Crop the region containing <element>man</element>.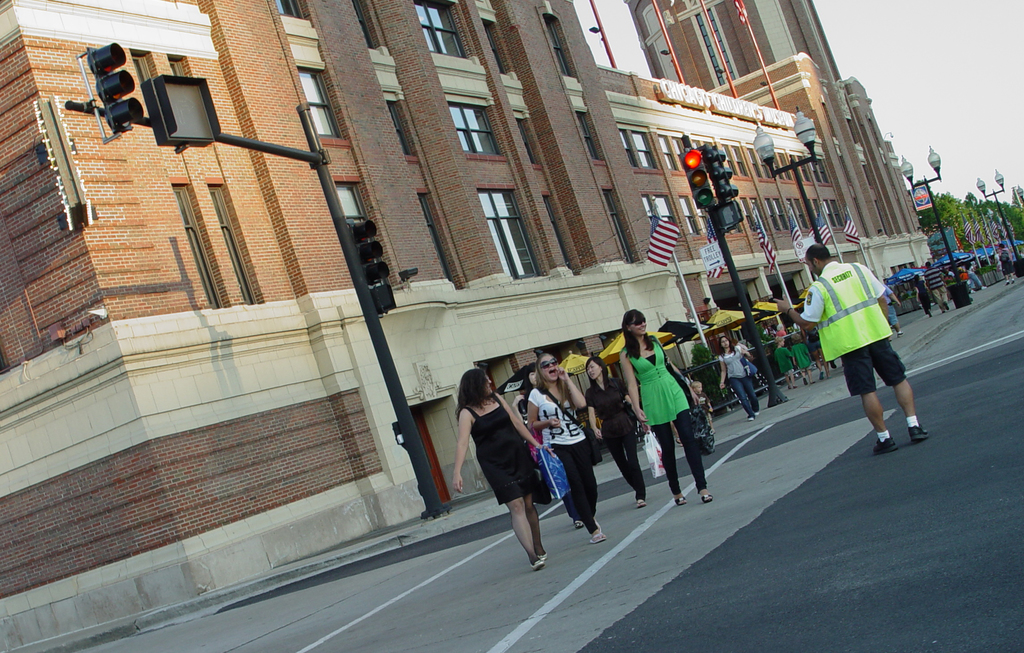
Crop region: <region>922, 261, 947, 314</region>.
